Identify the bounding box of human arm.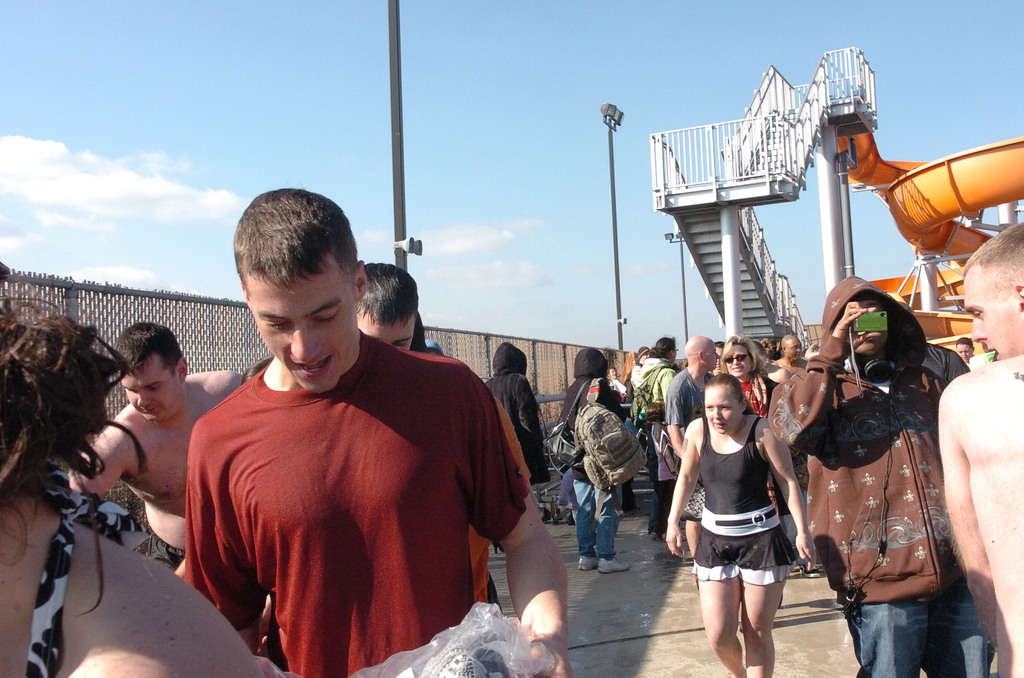
70,412,130,501.
